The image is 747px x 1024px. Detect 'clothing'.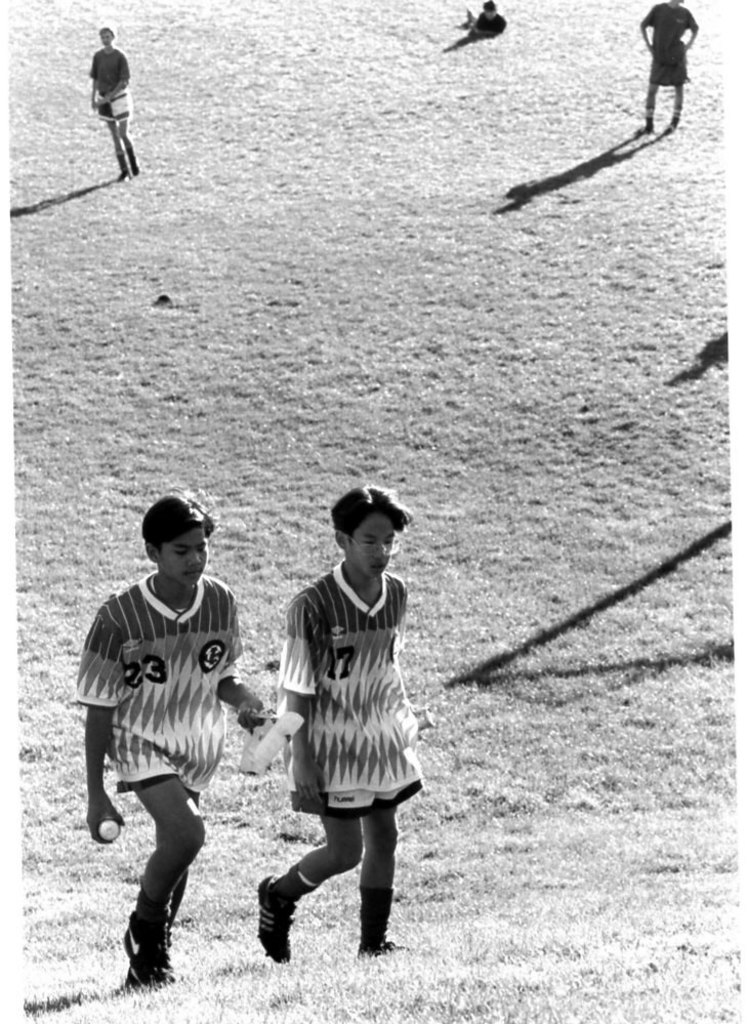
Detection: {"x1": 59, "y1": 561, "x2": 265, "y2": 792}.
